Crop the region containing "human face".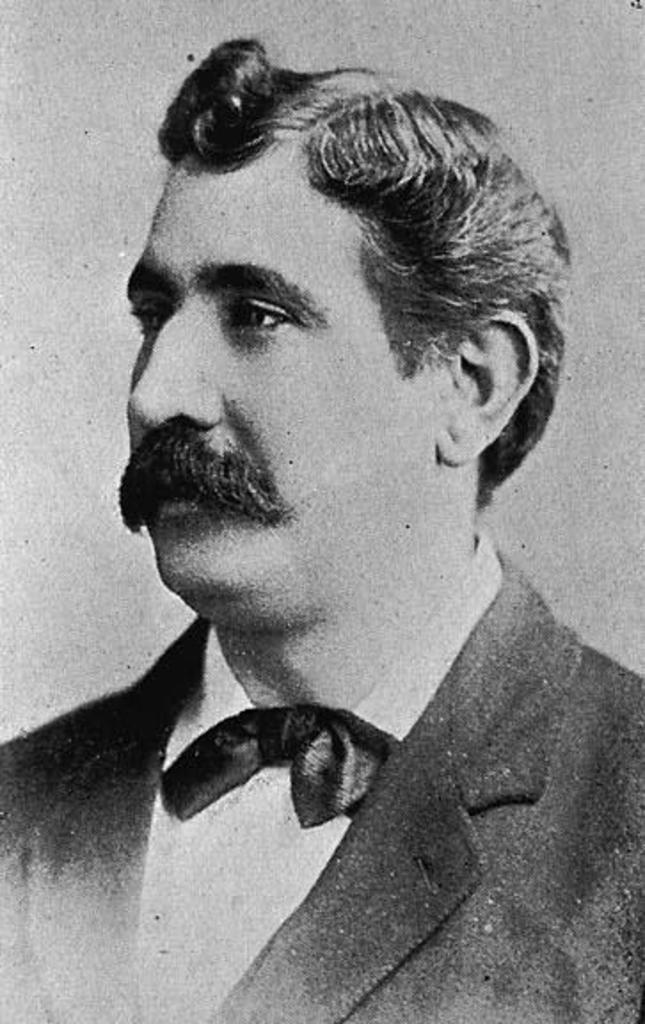
Crop region: (115,146,435,631).
